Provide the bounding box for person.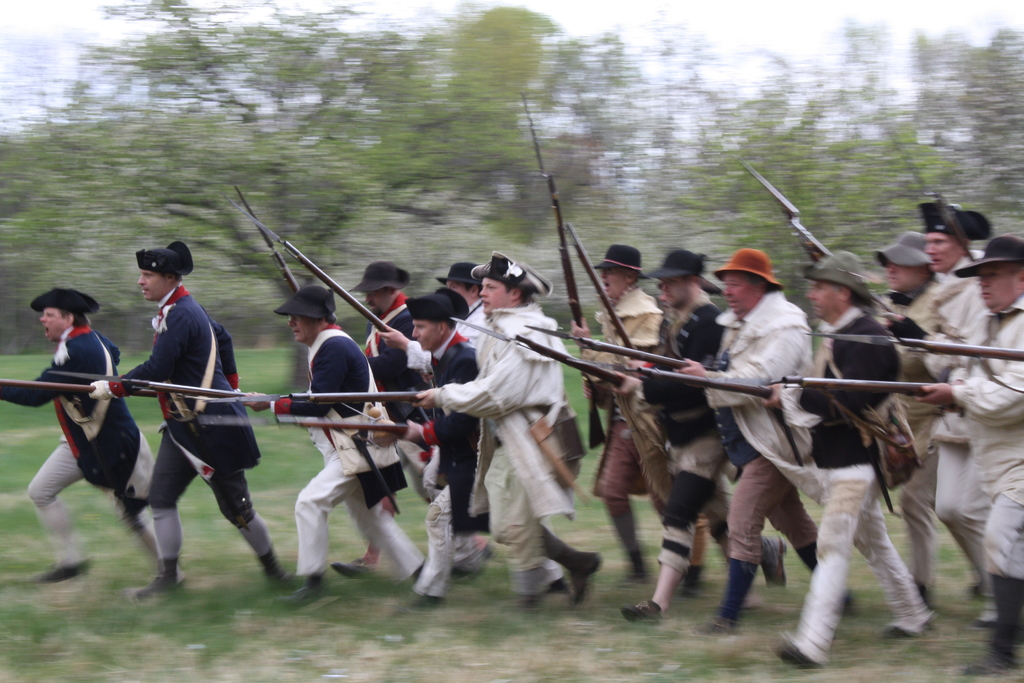
pyautogui.locateOnScreen(241, 318, 424, 584).
